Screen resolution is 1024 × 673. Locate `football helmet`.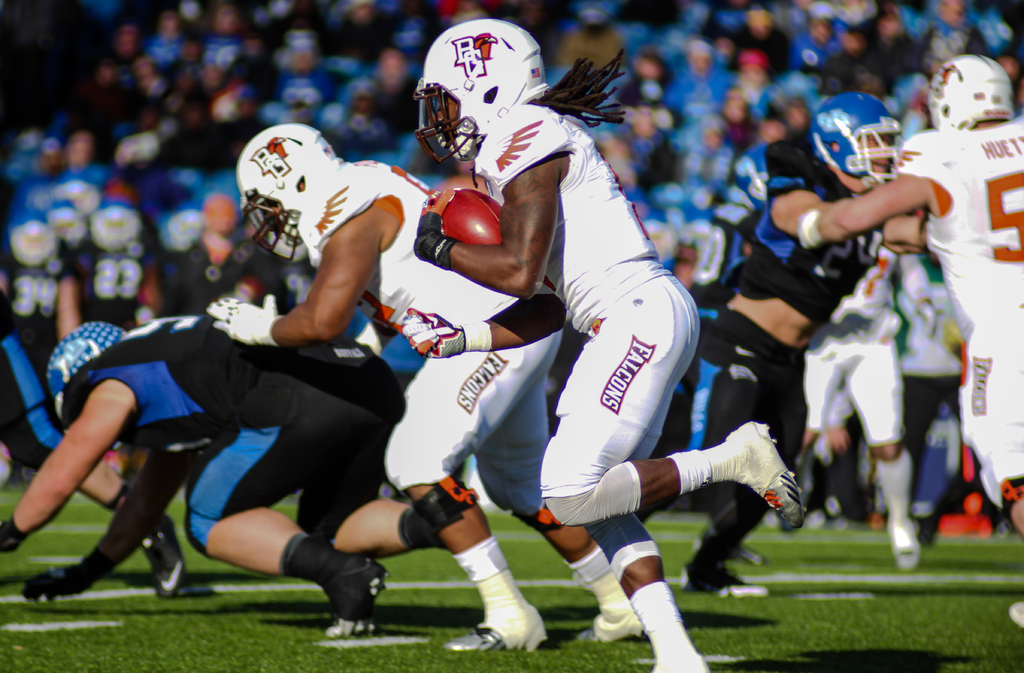
410/16/552/178.
